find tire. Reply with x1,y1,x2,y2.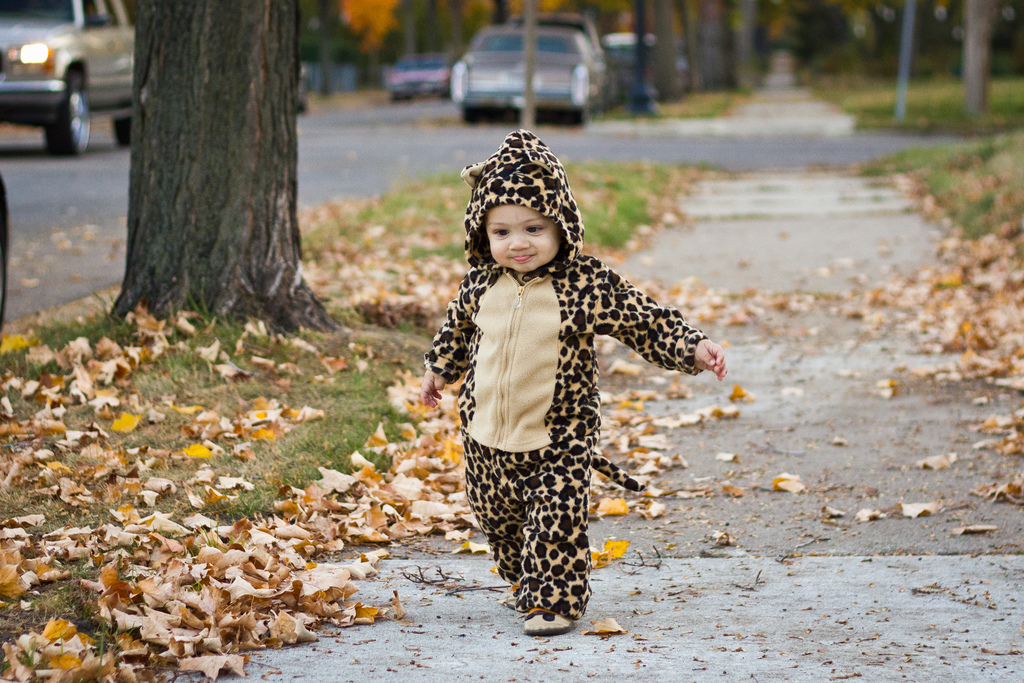
461,105,479,126.
